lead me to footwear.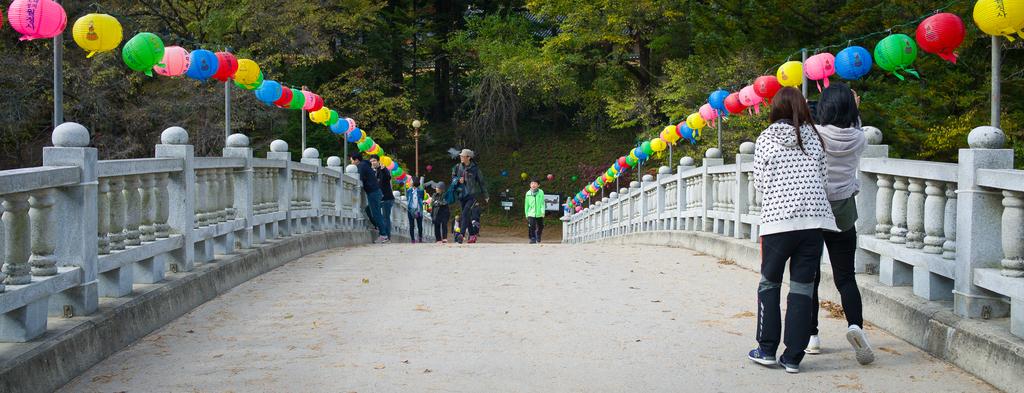
Lead to 442/238/449/242.
